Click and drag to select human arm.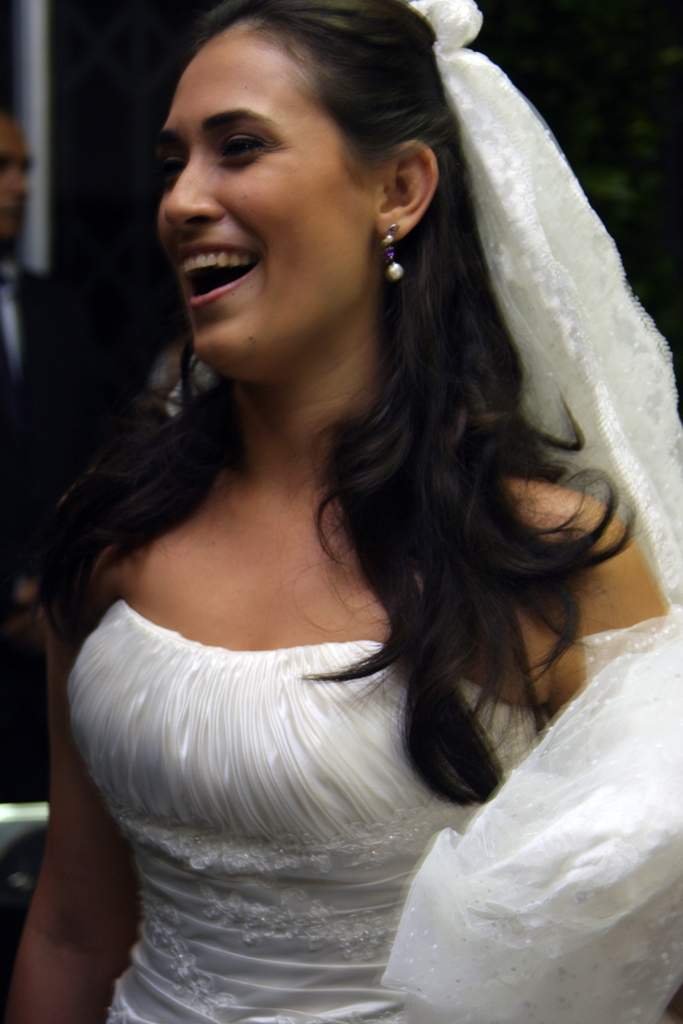
Selection: l=10, t=748, r=128, b=1021.
